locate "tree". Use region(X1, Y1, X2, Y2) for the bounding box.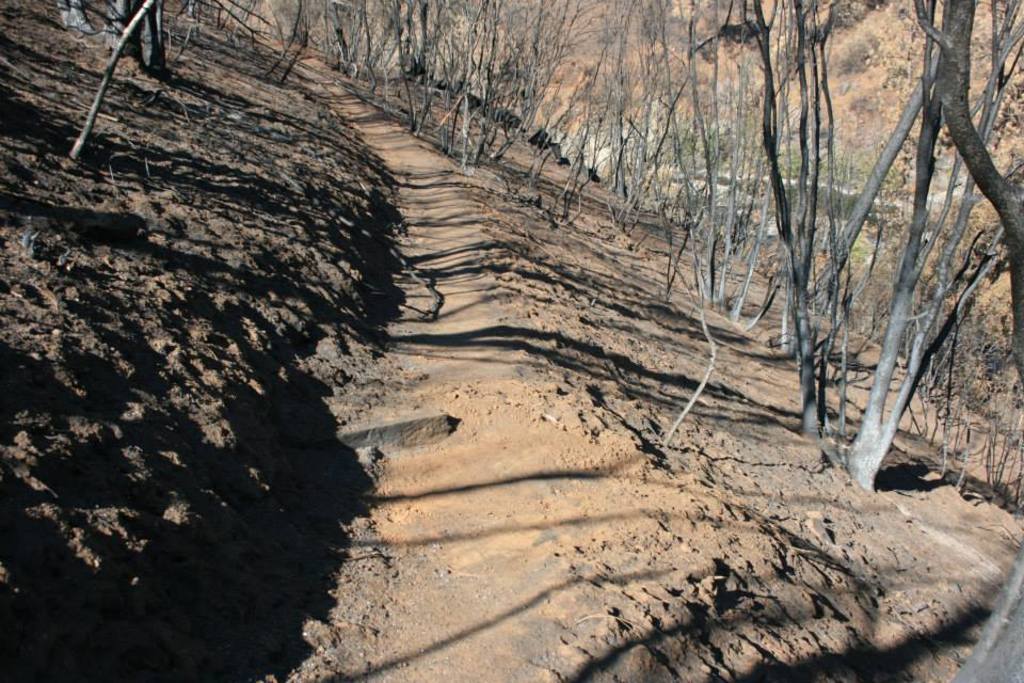
region(64, 0, 1023, 682).
